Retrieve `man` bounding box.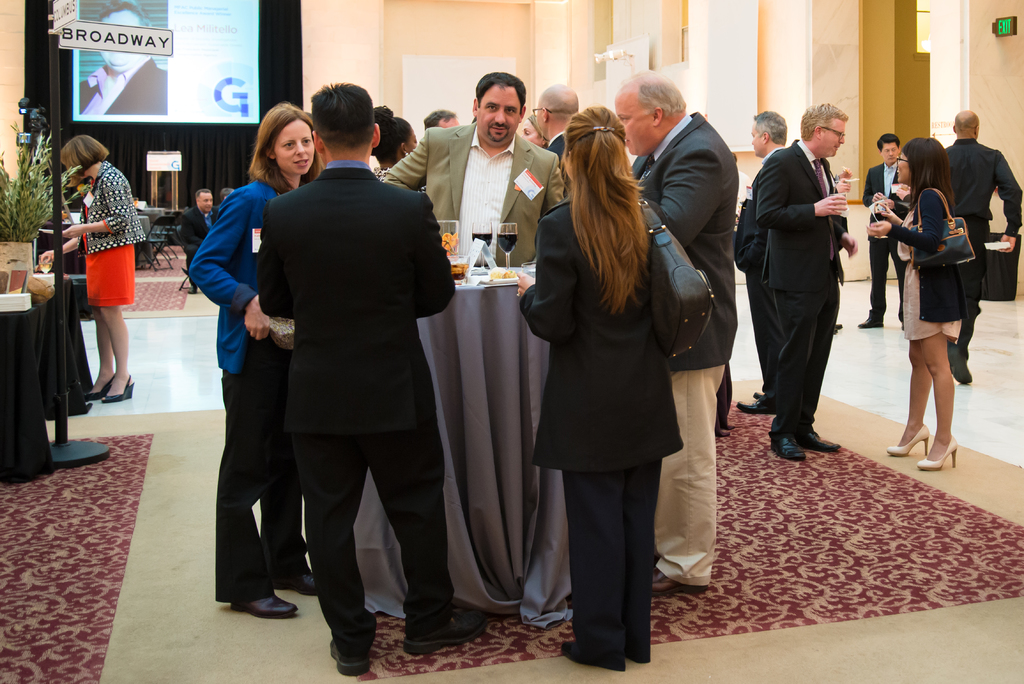
Bounding box: region(255, 81, 486, 678).
